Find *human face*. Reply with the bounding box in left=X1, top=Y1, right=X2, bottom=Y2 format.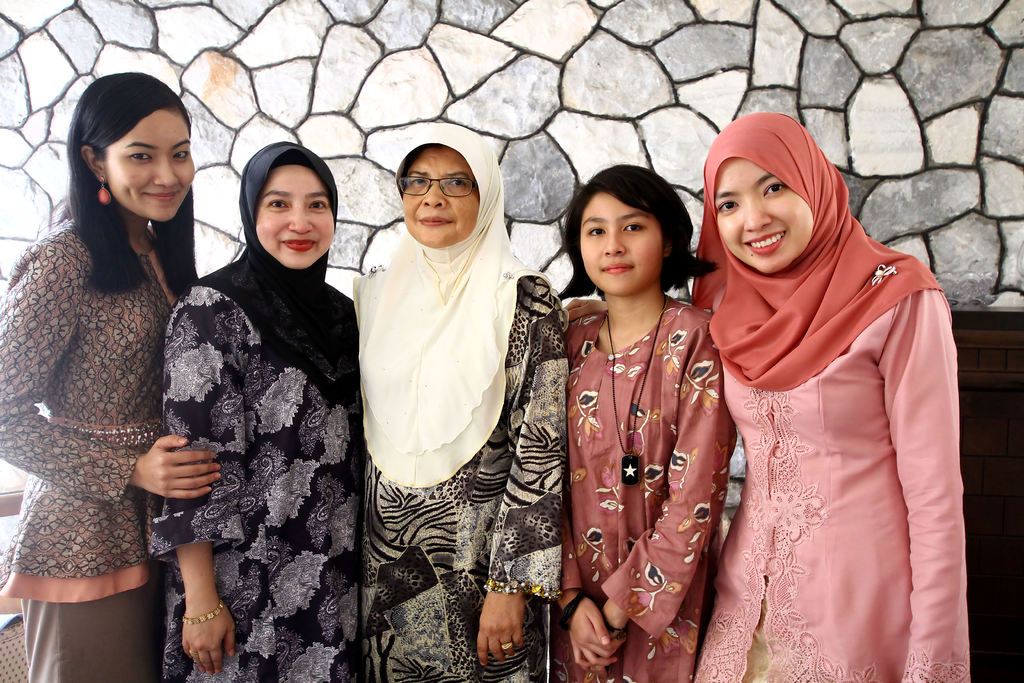
left=102, top=104, right=194, bottom=219.
